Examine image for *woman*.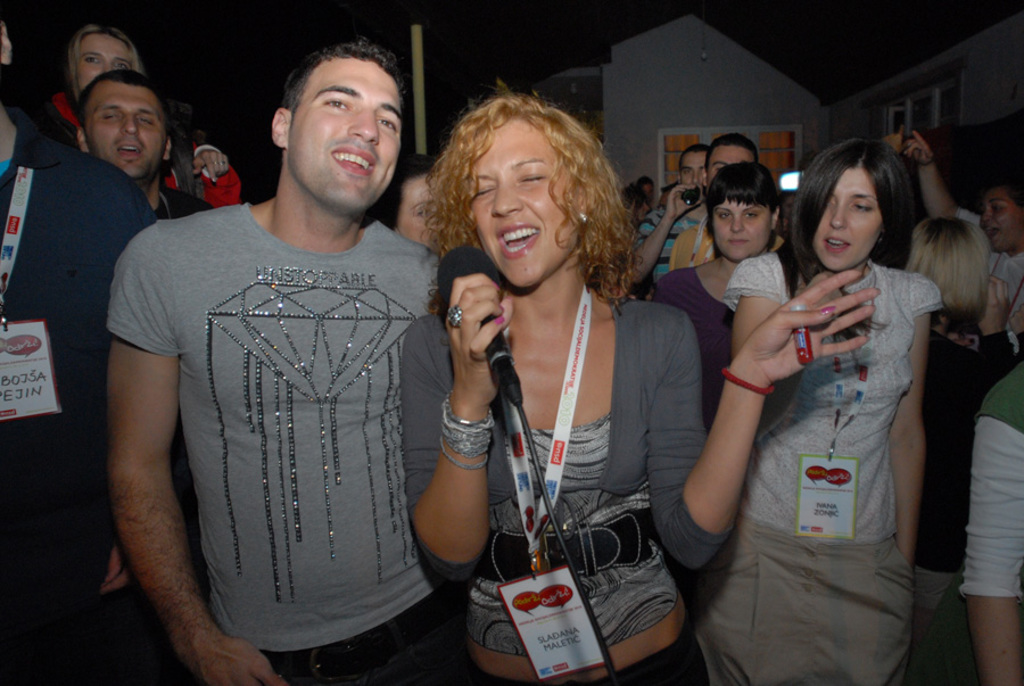
Examination result: detection(59, 27, 249, 217).
